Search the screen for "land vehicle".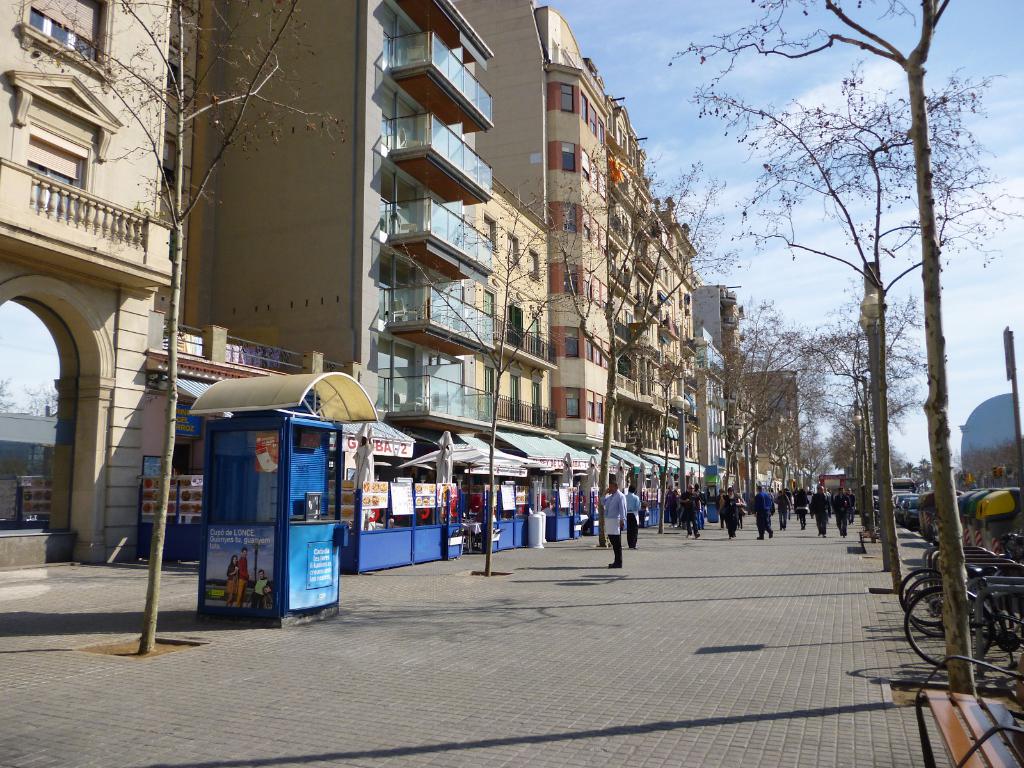
Found at 897 493 918 531.
